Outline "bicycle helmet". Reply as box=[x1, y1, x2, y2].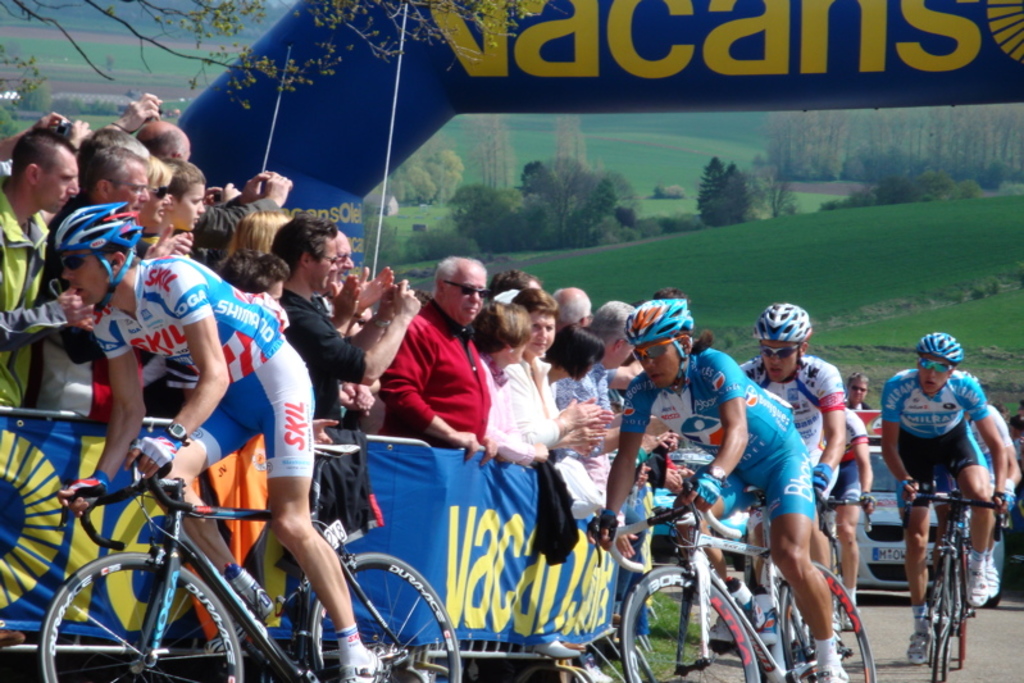
box=[627, 296, 696, 359].
